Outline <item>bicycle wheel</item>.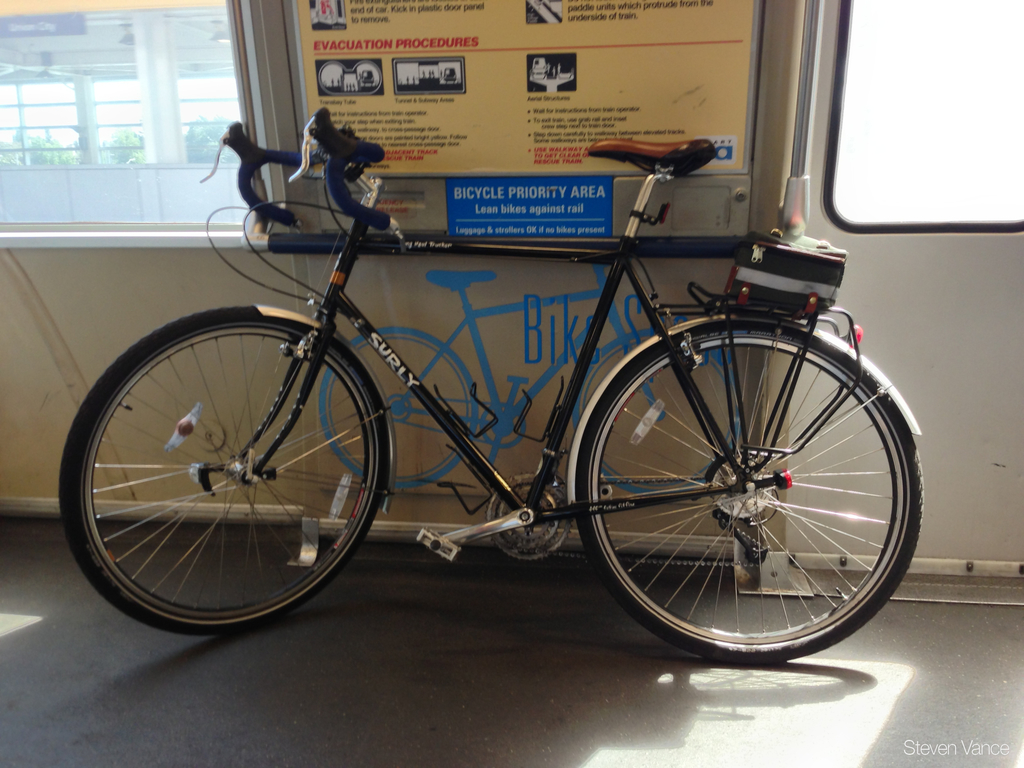
Outline: pyautogui.locateOnScreen(314, 324, 476, 490).
